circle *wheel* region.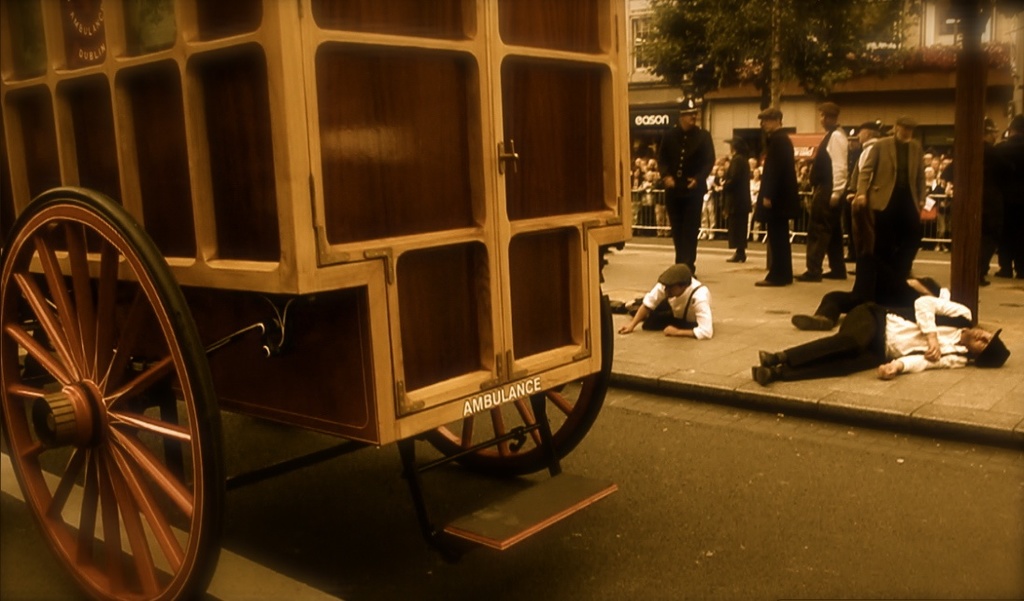
Region: (420,275,616,476).
